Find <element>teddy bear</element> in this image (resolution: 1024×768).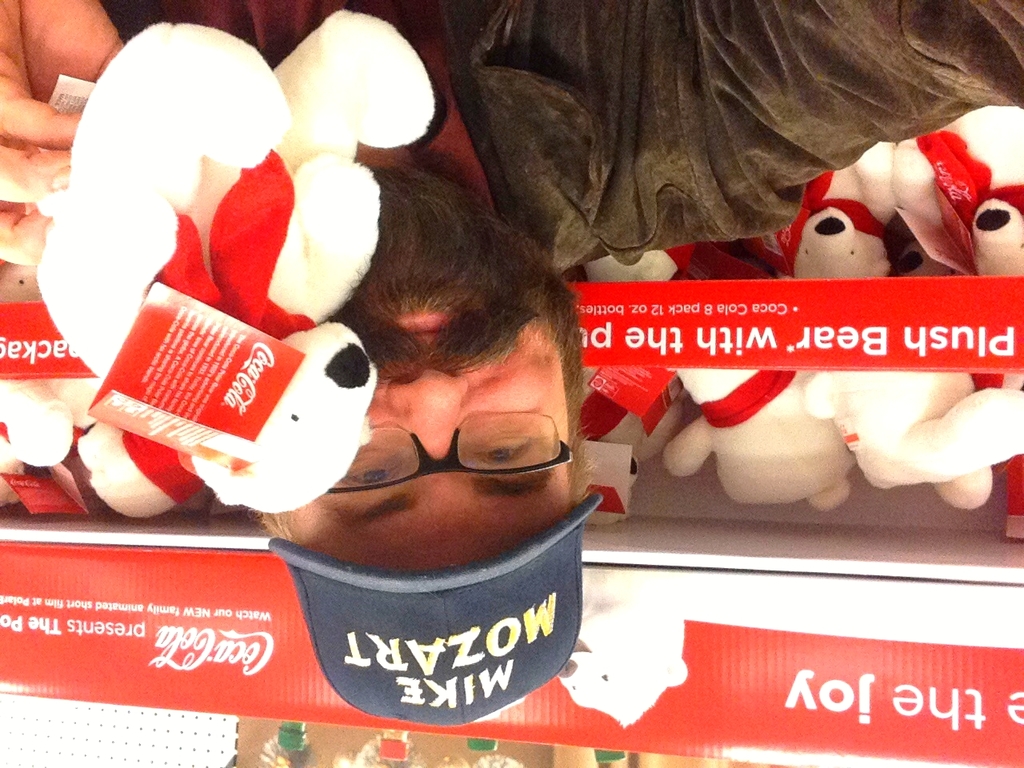
554 570 689 729.
